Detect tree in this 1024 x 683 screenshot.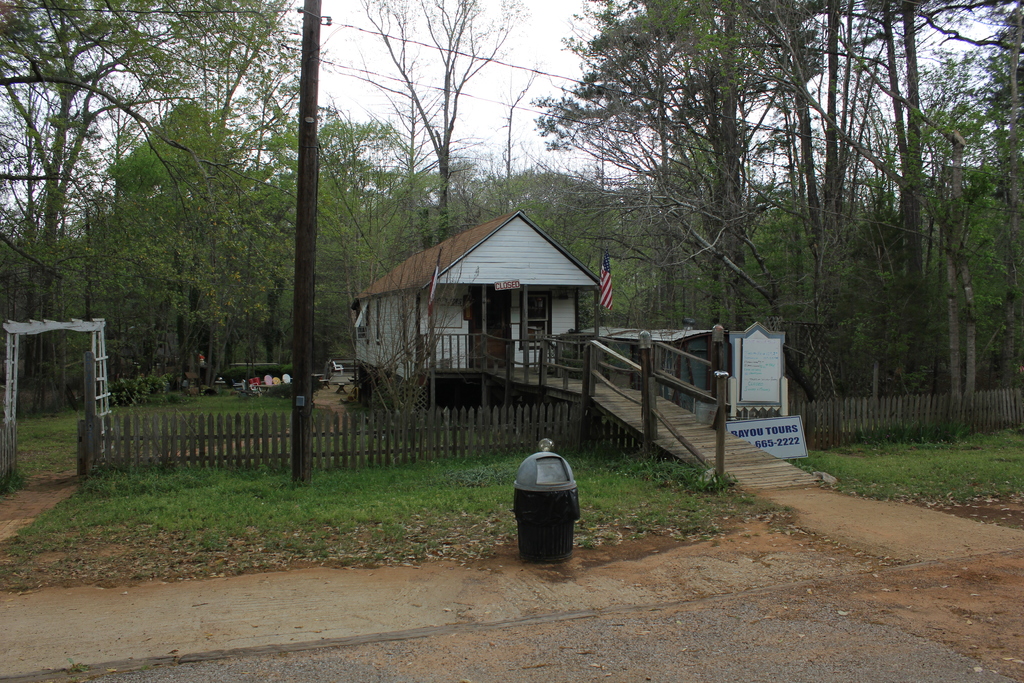
Detection: (325, 0, 530, 421).
